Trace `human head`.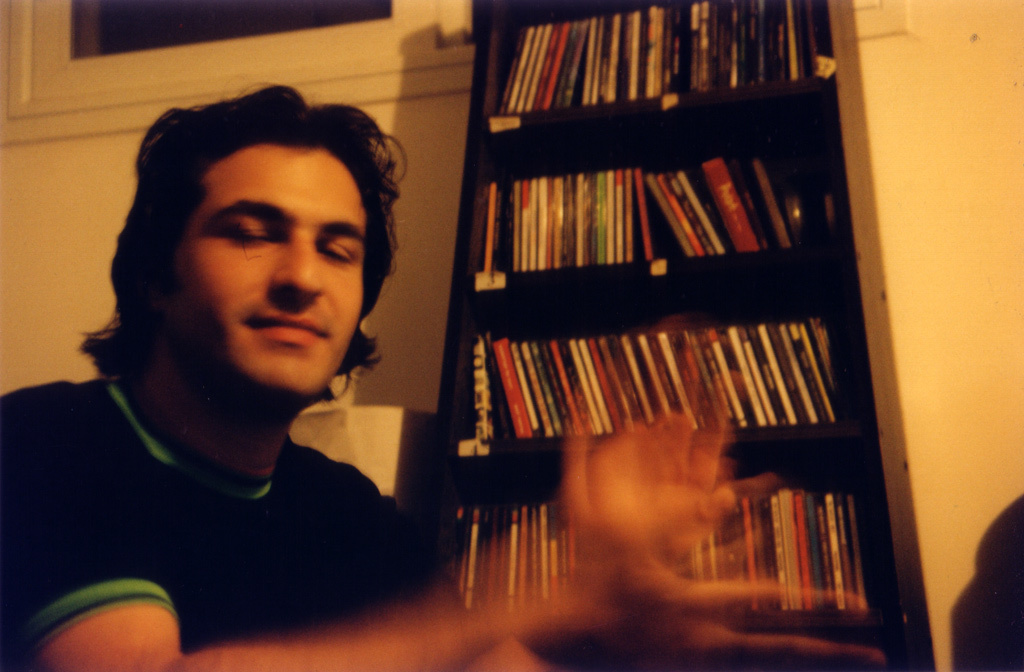
Traced to detection(86, 88, 409, 406).
